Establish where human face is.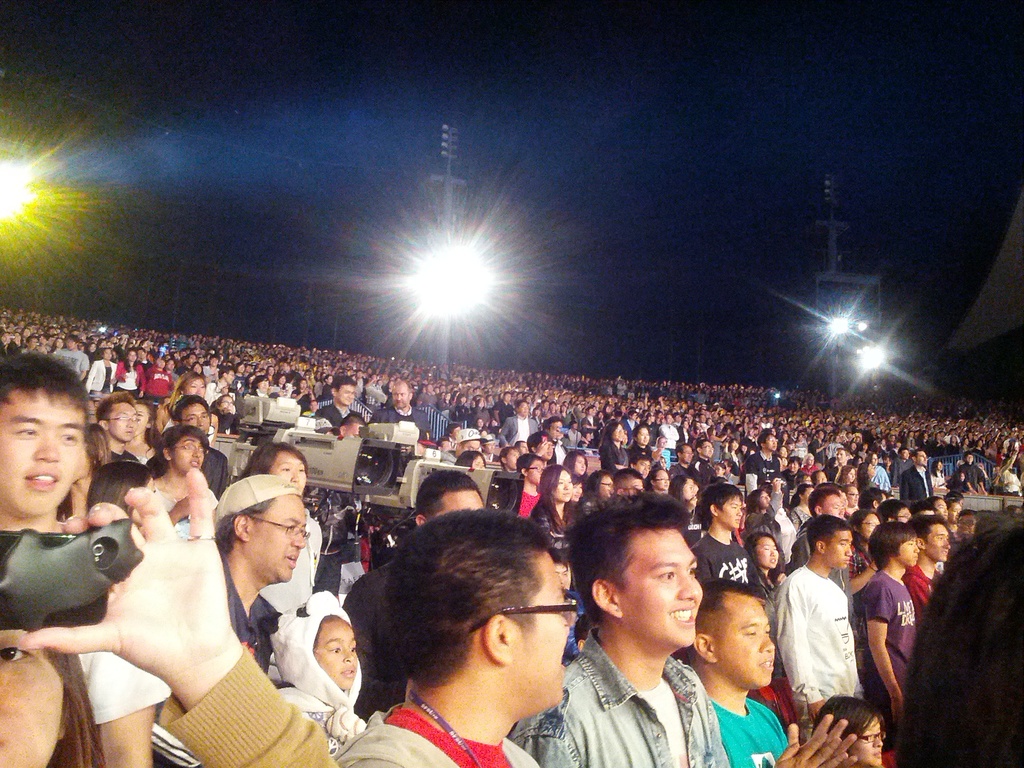
Established at locate(896, 509, 912, 522).
